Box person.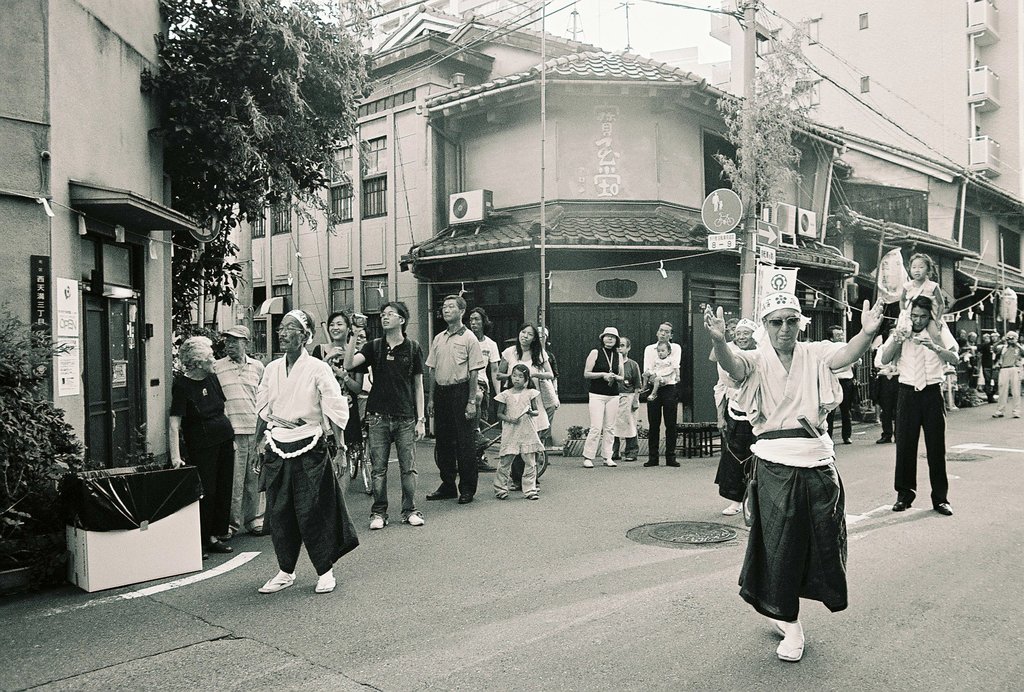
[x1=342, y1=299, x2=438, y2=529].
